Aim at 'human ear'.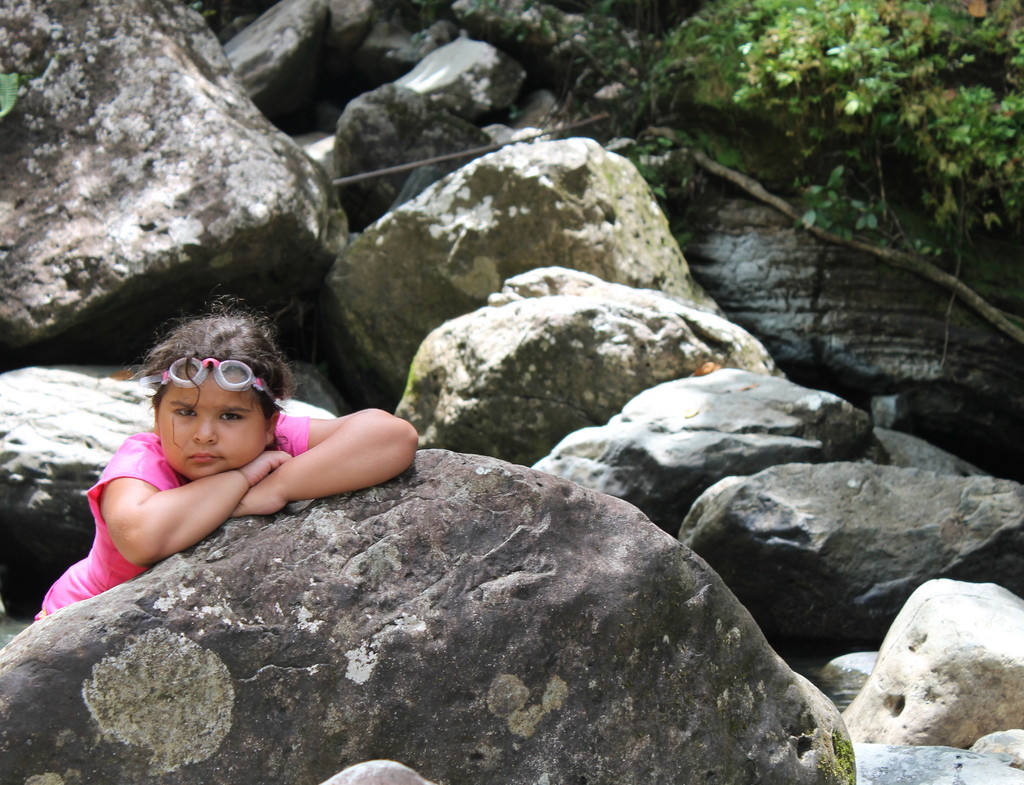
Aimed at x1=260 y1=408 x2=280 y2=449.
